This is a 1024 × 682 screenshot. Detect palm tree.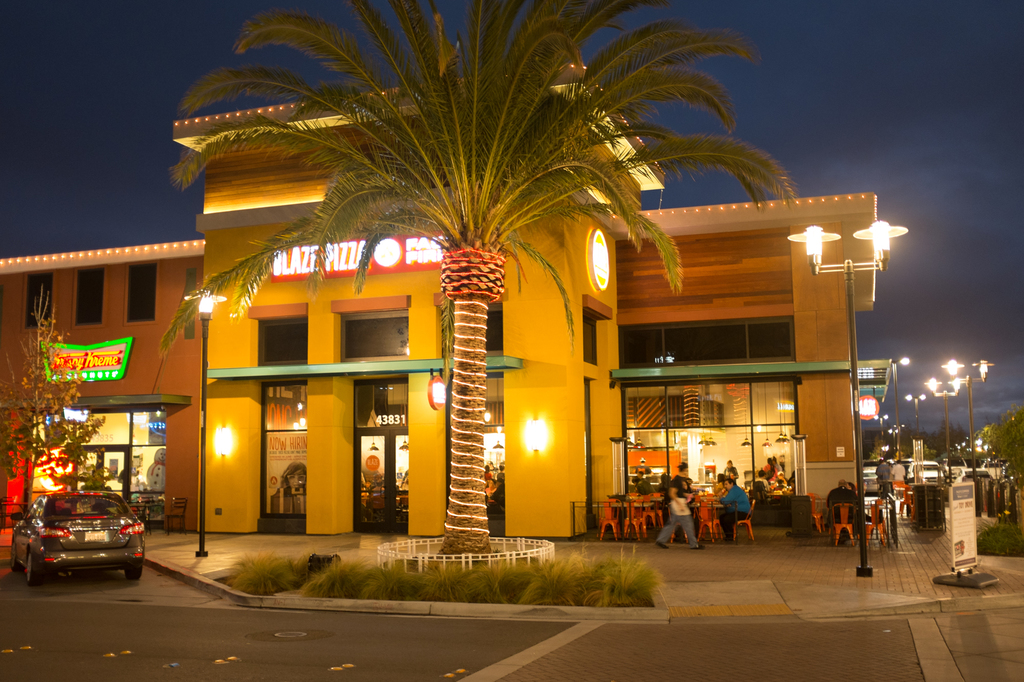
bbox(106, 19, 828, 566).
